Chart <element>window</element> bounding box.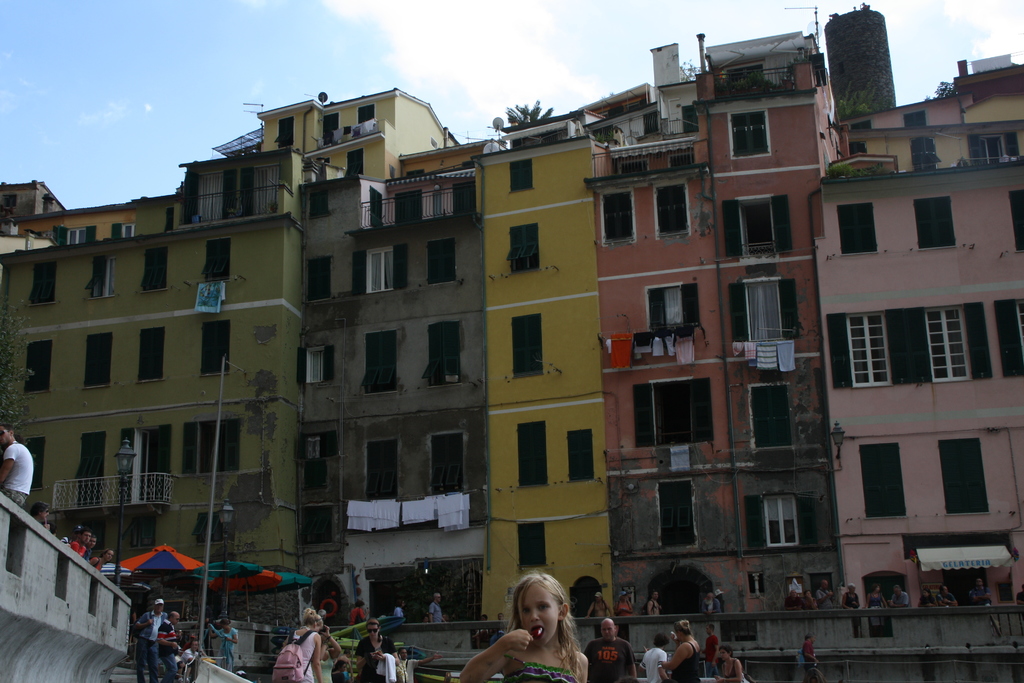
Charted: crop(844, 205, 873, 255).
